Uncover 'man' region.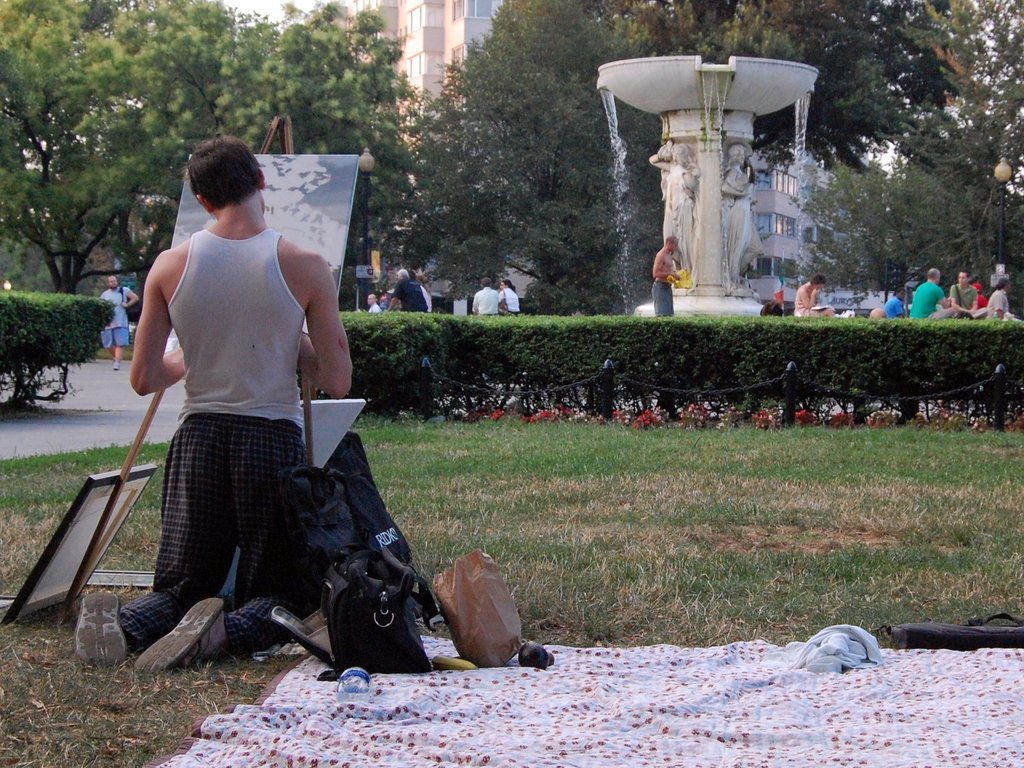
Uncovered: 74:138:355:676.
